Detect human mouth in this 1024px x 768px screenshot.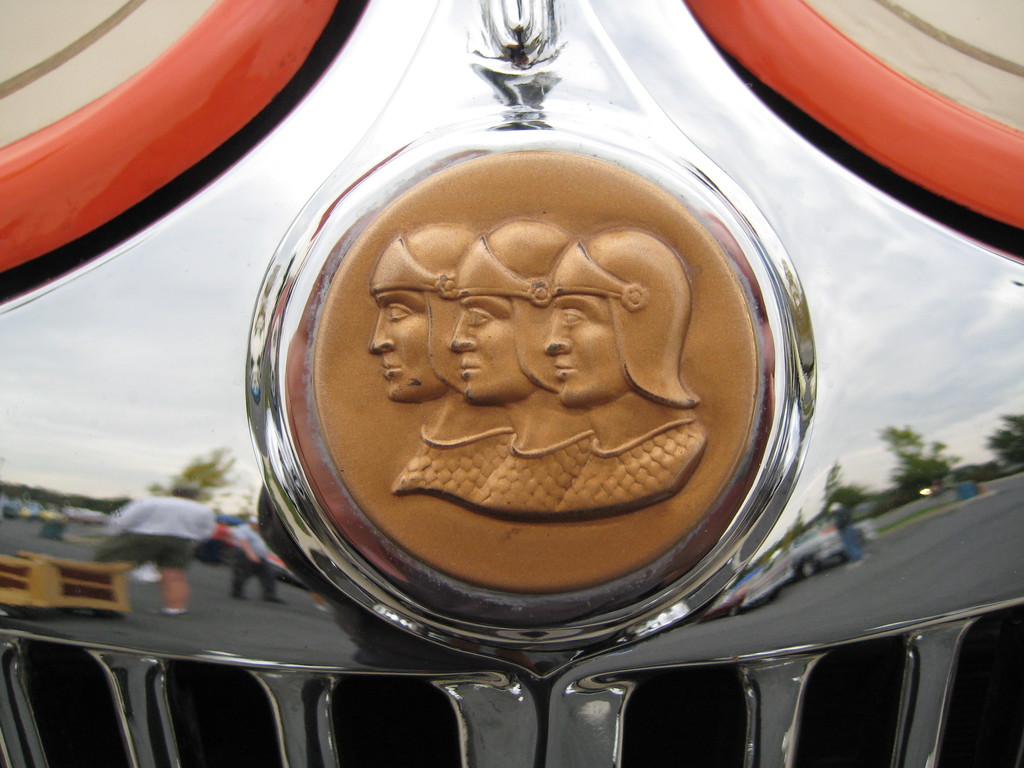
Detection: Rect(461, 358, 481, 380).
